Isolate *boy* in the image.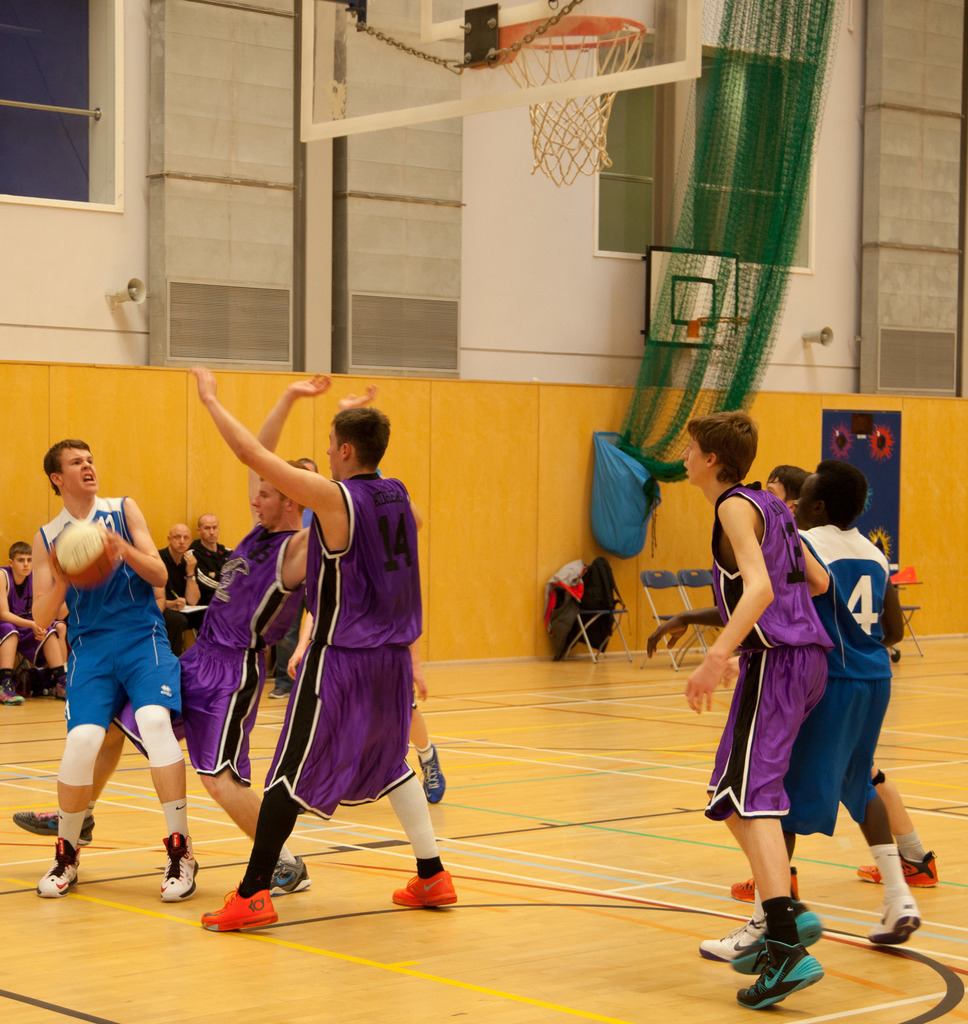
Isolated region: (x1=699, y1=463, x2=922, y2=963).
